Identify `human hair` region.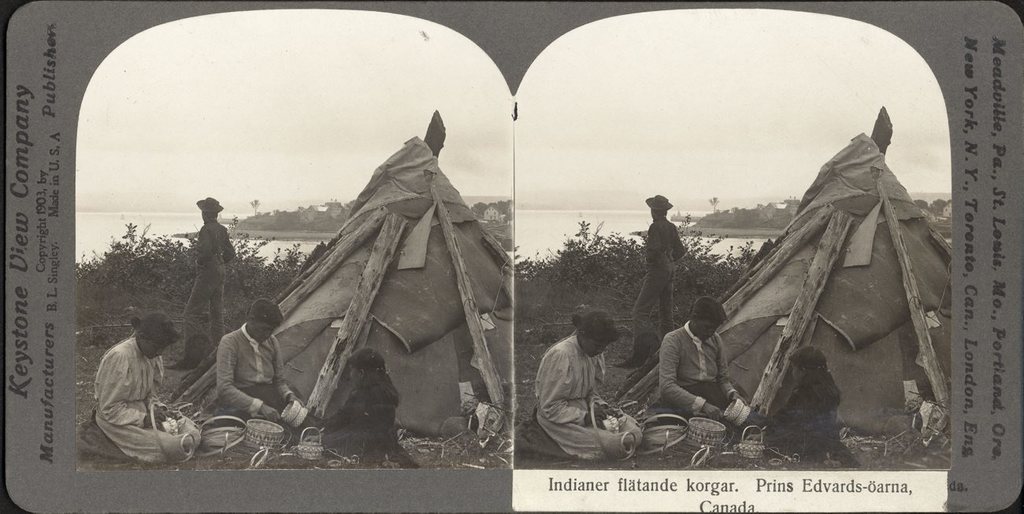
Region: region(785, 346, 826, 373).
